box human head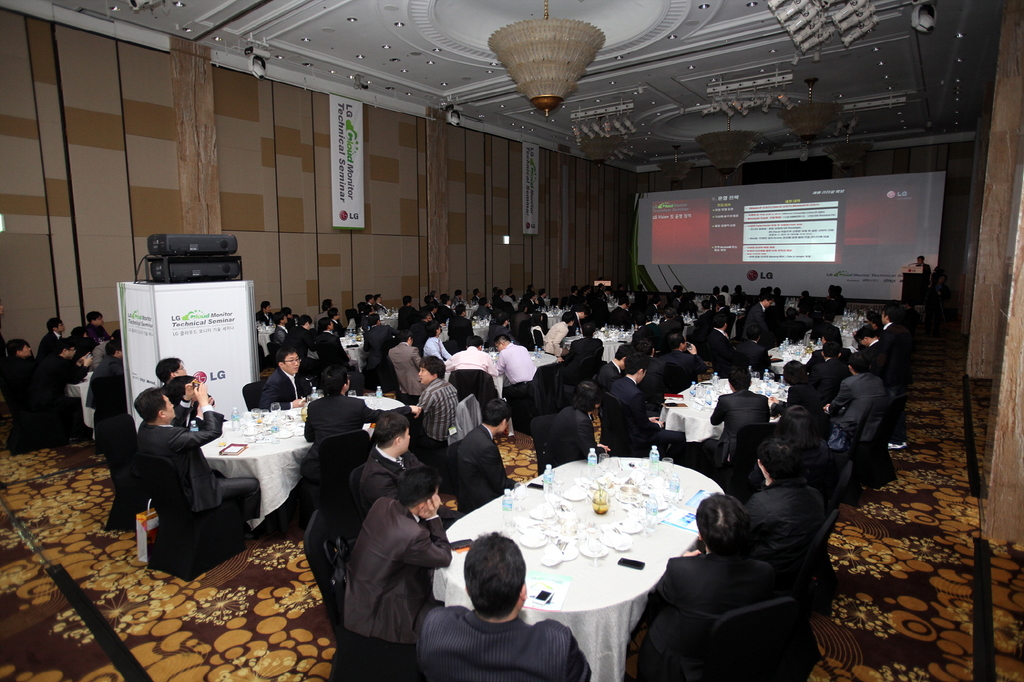
[725, 361, 756, 395]
